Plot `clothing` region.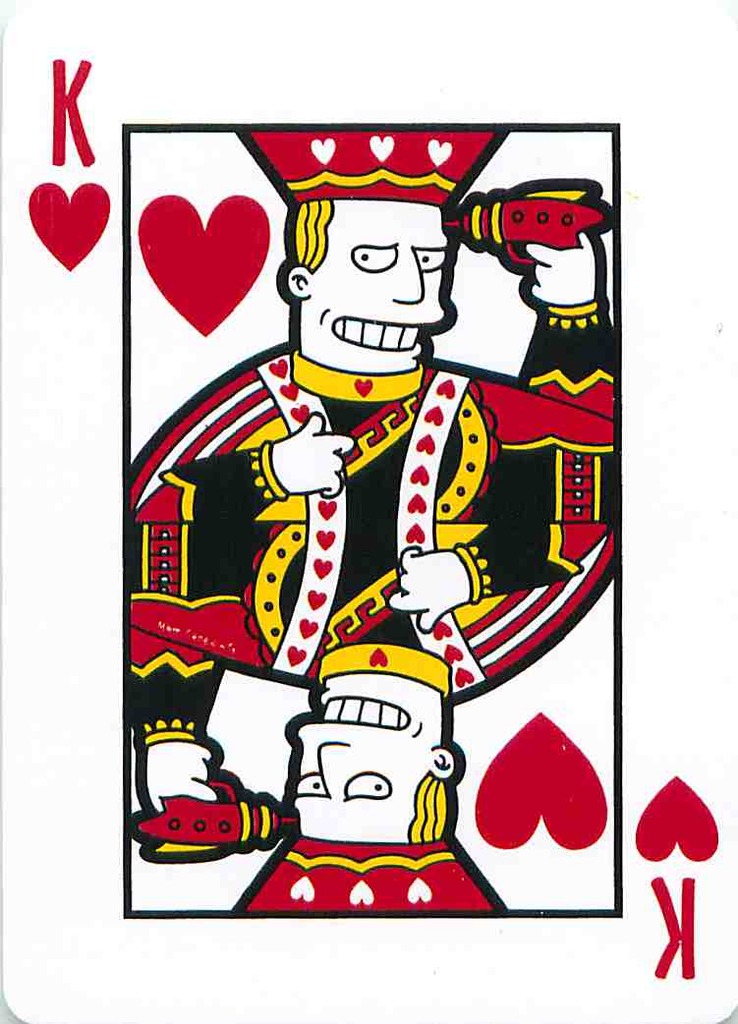
Plotted at x1=123 y1=521 x2=630 y2=865.
